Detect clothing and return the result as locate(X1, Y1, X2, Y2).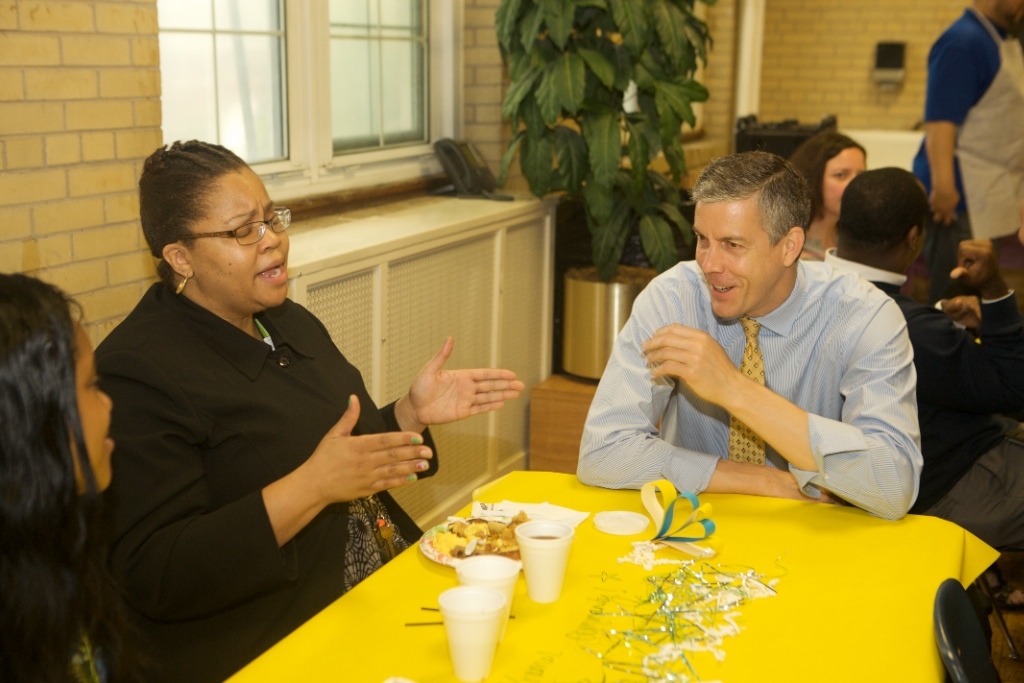
locate(87, 220, 415, 644).
